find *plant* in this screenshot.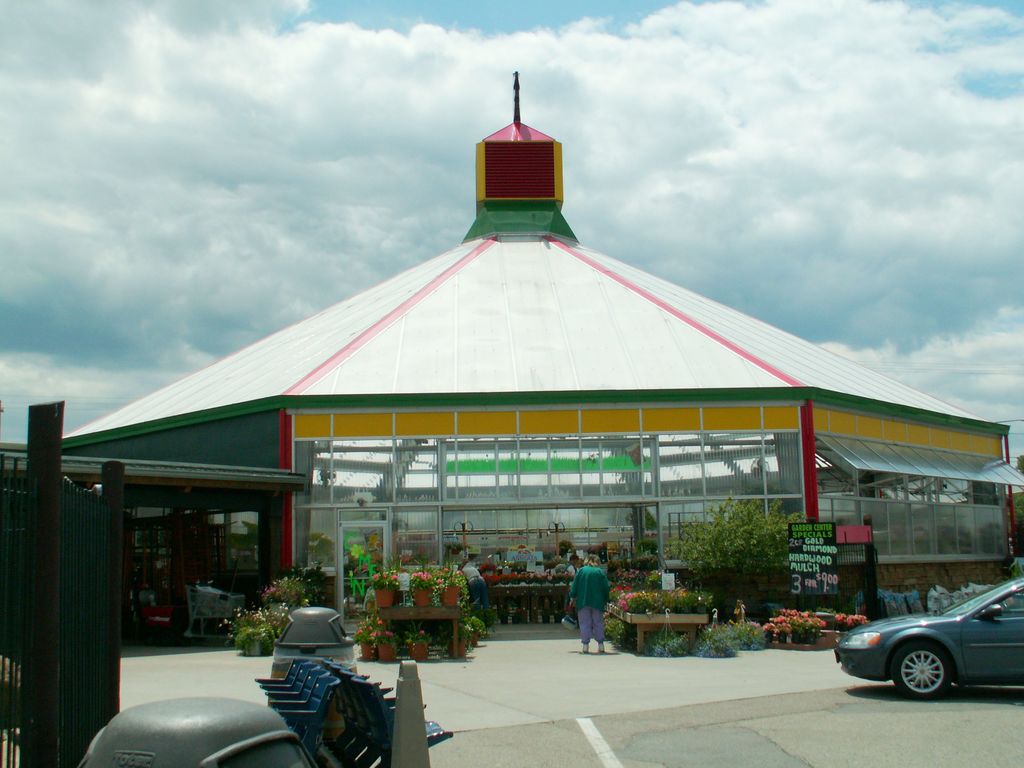
The bounding box for *plant* is (left=470, top=610, right=485, bottom=632).
